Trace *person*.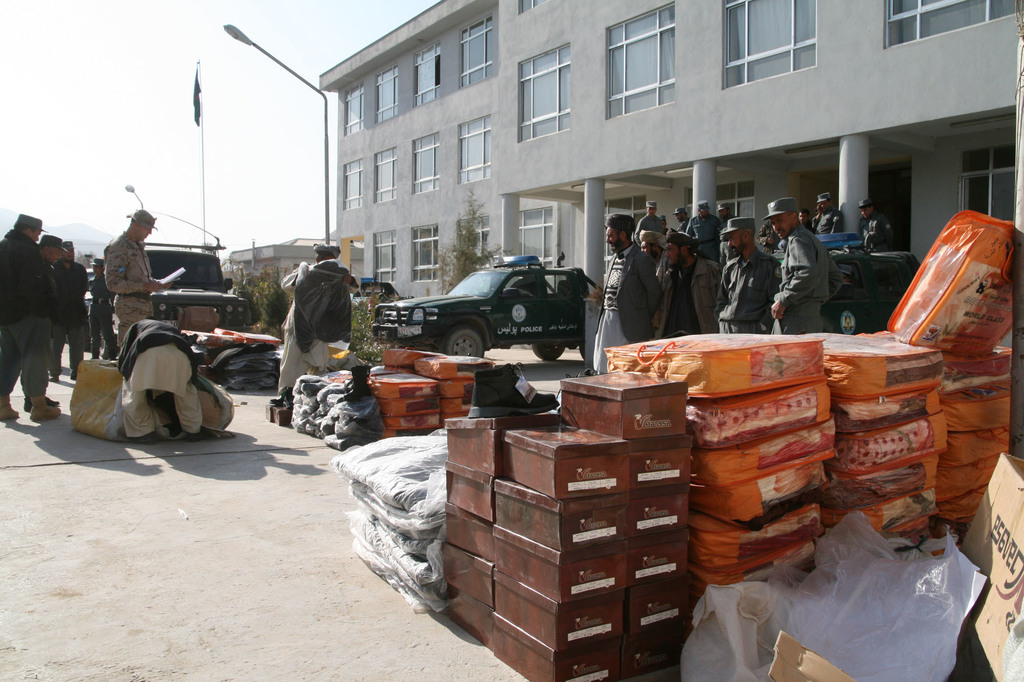
Traced to <region>50, 241, 88, 383</region>.
